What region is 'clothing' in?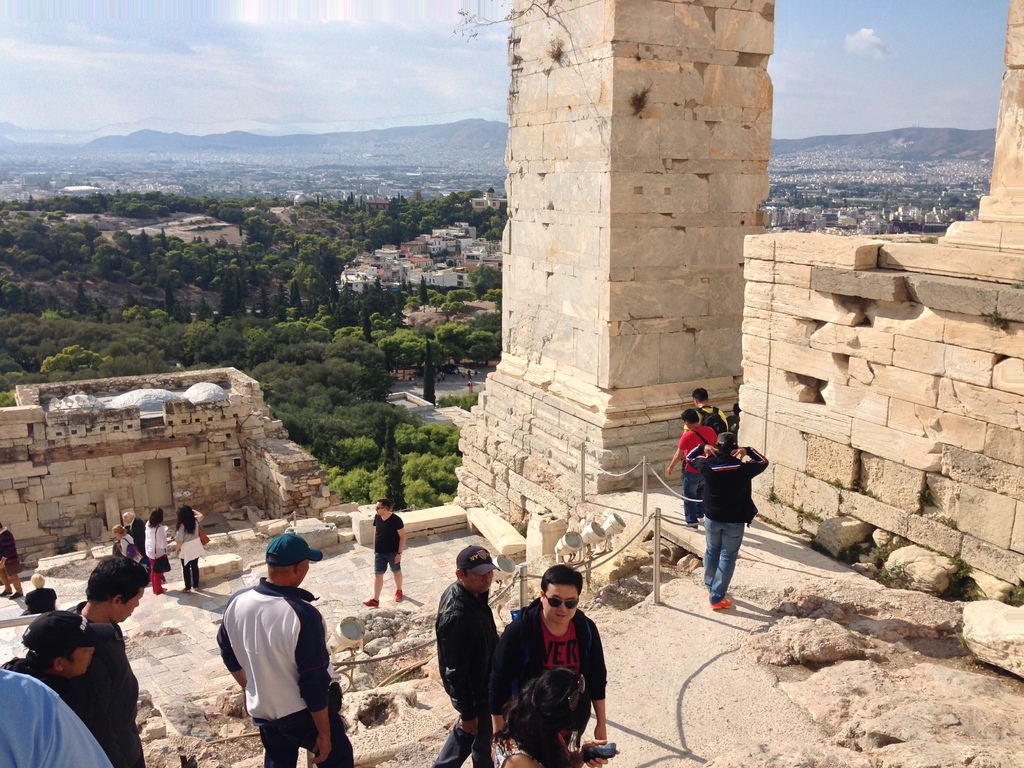
[372,511,401,575].
